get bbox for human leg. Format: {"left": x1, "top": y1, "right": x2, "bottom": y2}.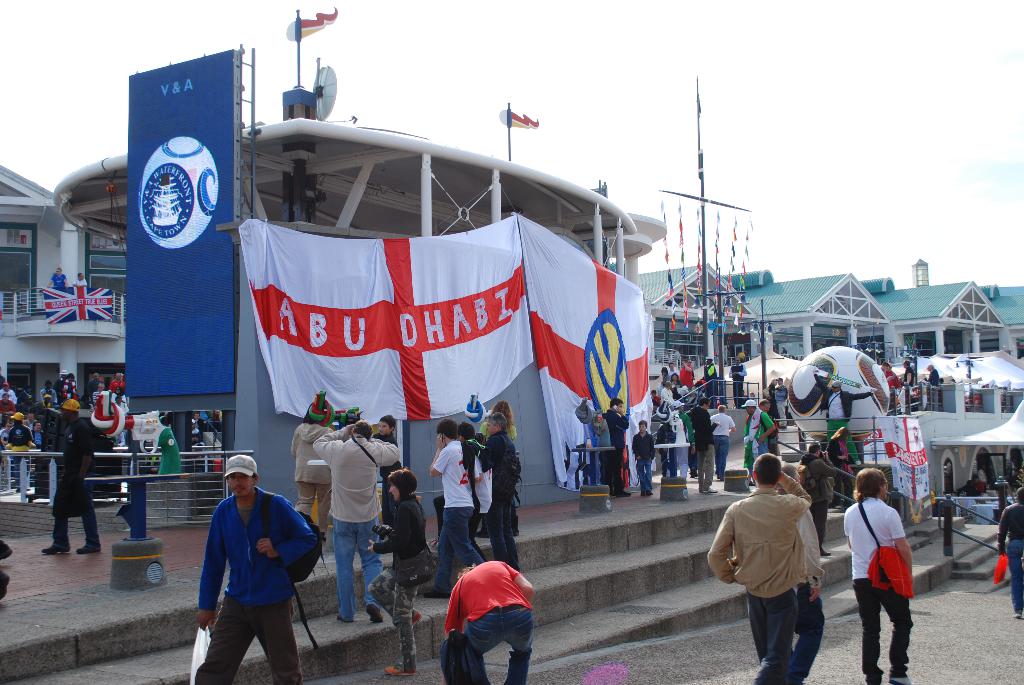
{"left": 796, "top": 582, "right": 828, "bottom": 684}.
